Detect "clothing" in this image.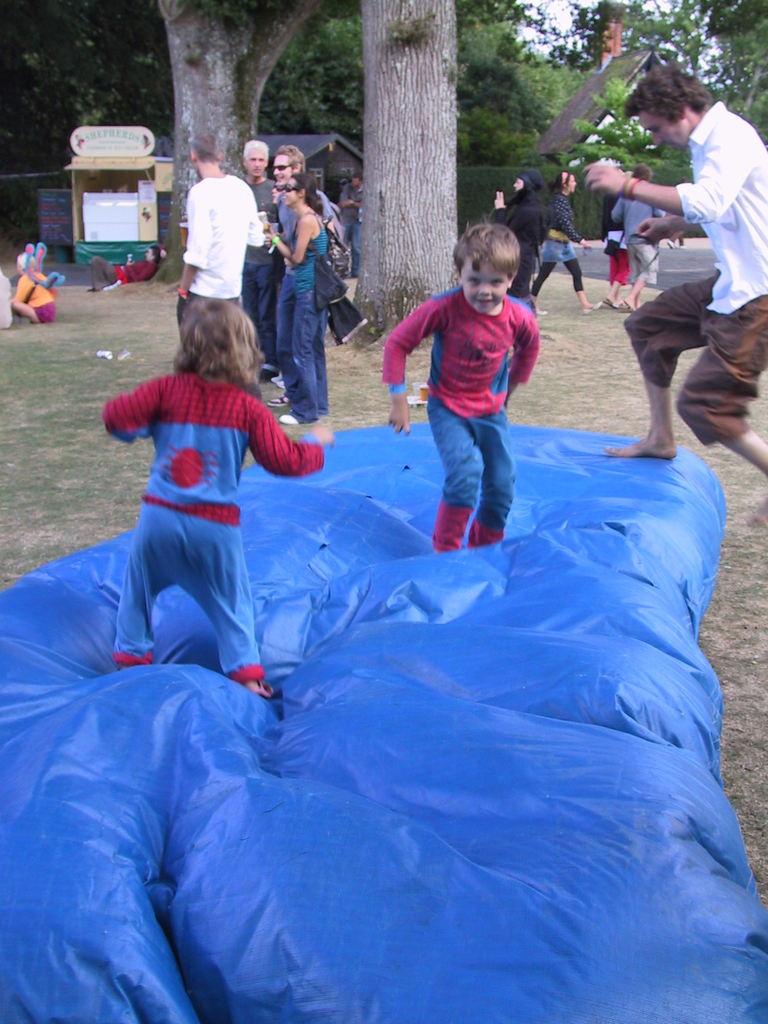
Detection: region(609, 195, 666, 286).
